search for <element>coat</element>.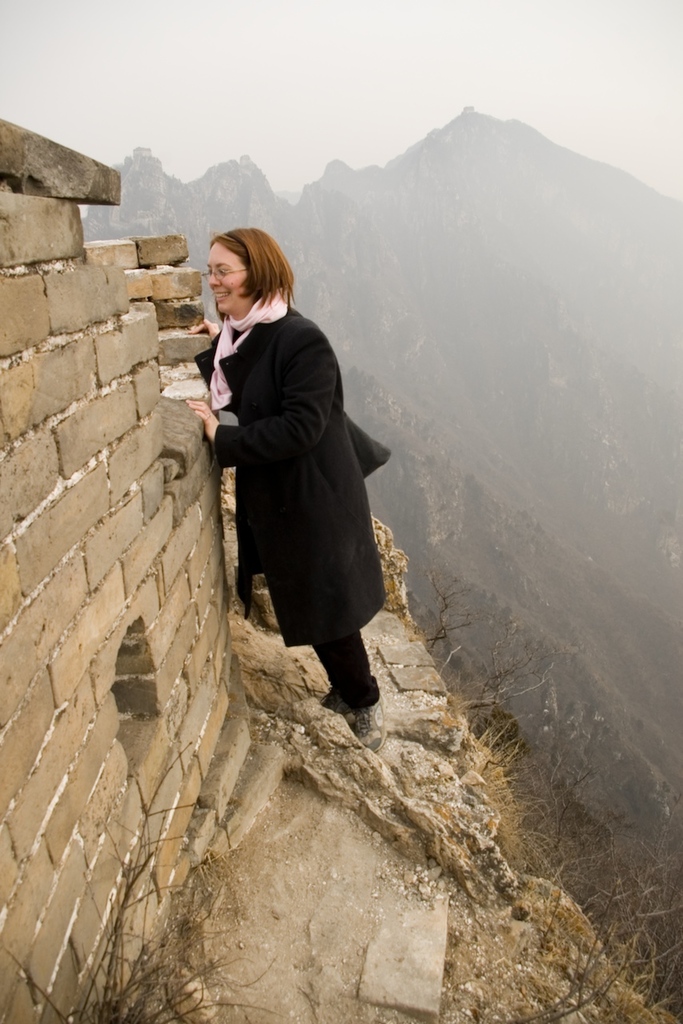
Found at select_region(201, 262, 385, 642).
